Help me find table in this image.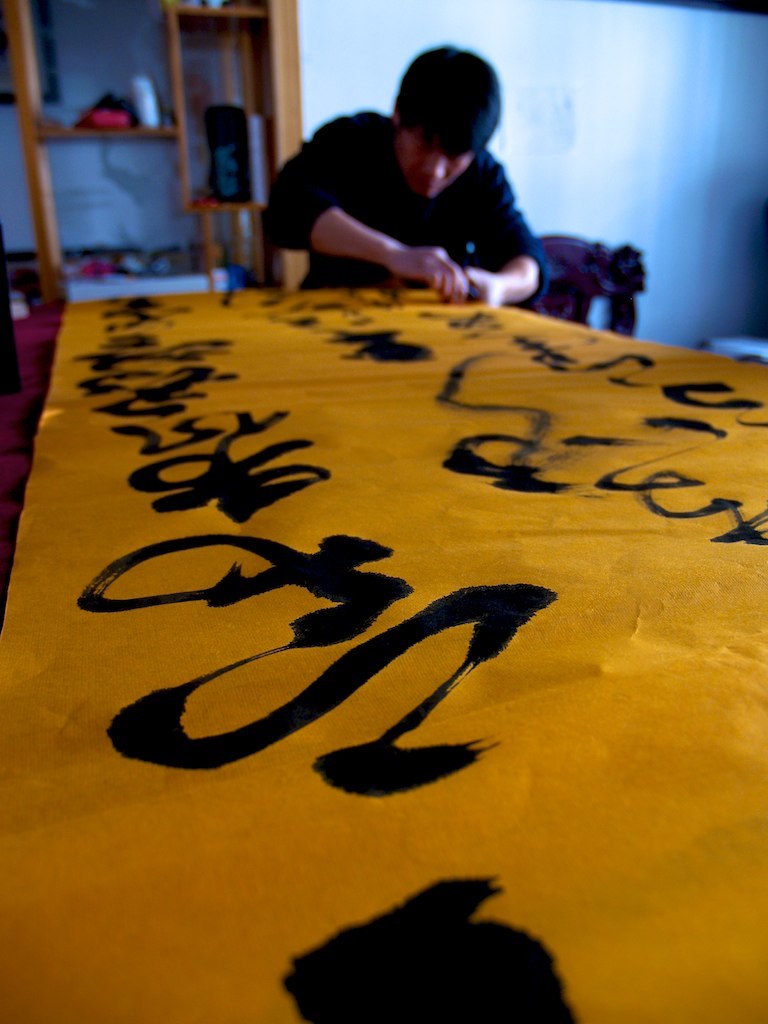
Found it: x1=0, y1=193, x2=742, y2=990.
